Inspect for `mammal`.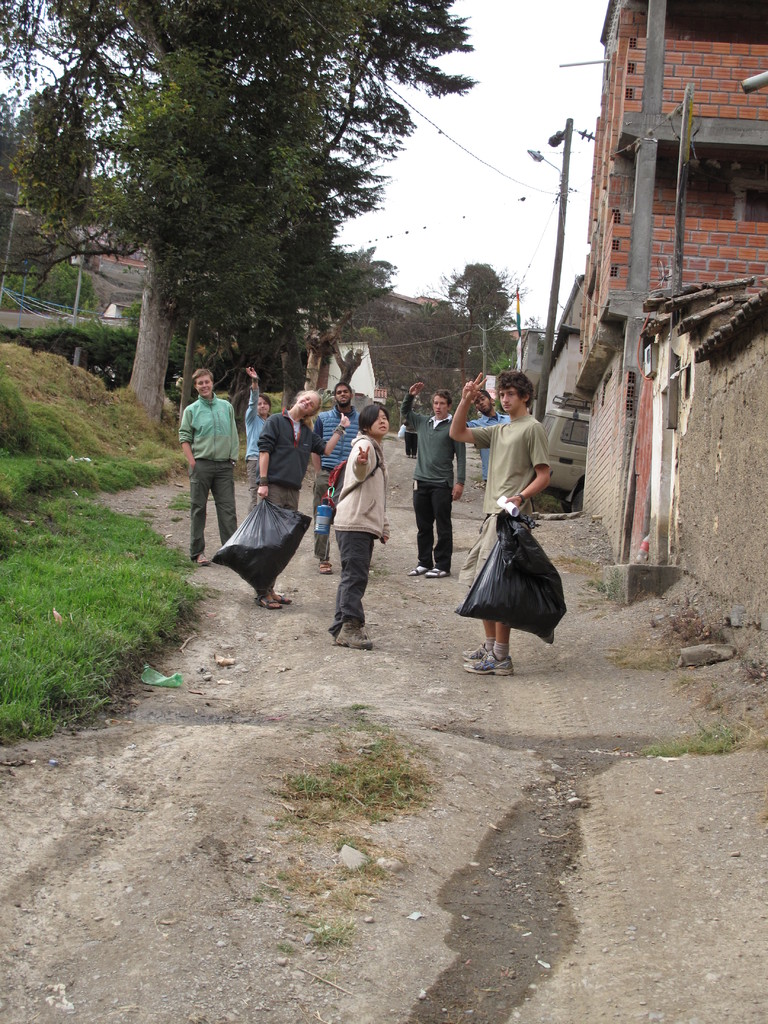
Inspection: [404, 422, 419, 459].
